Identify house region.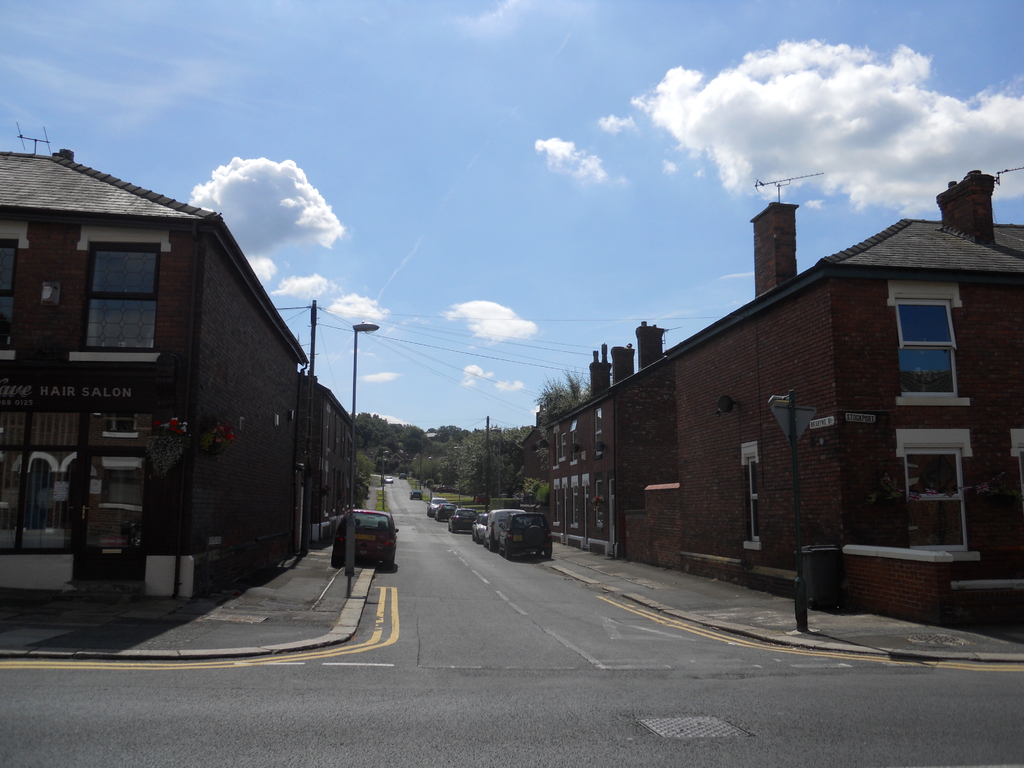
Region: {"x1": 0, "y1": 150, "x2": 313, "y2": 600}.
